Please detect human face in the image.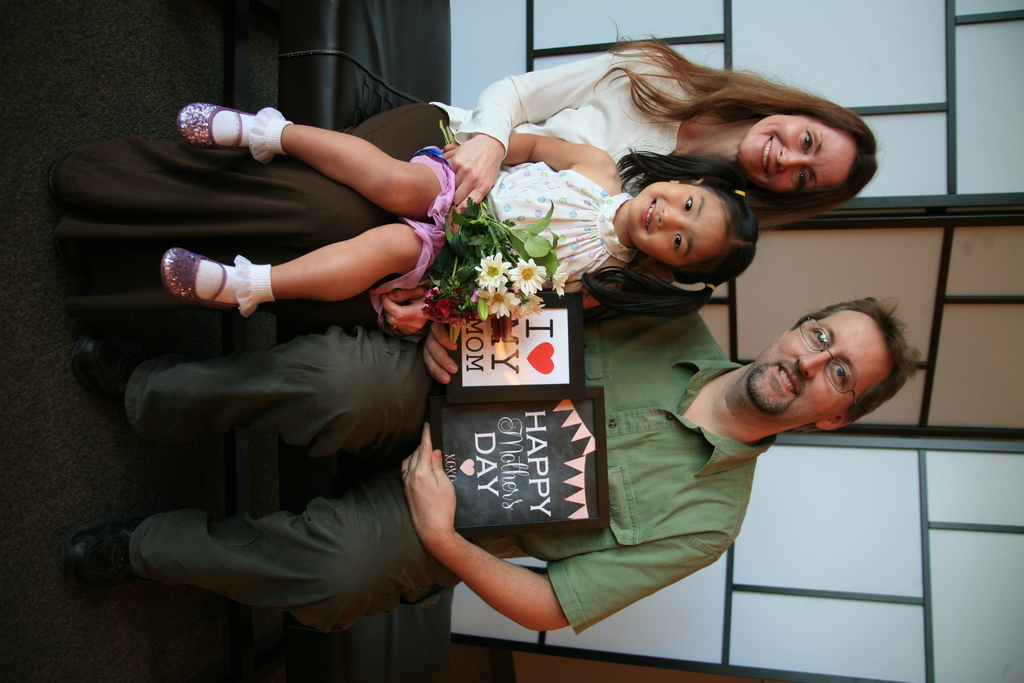
(744,309,894,425).
